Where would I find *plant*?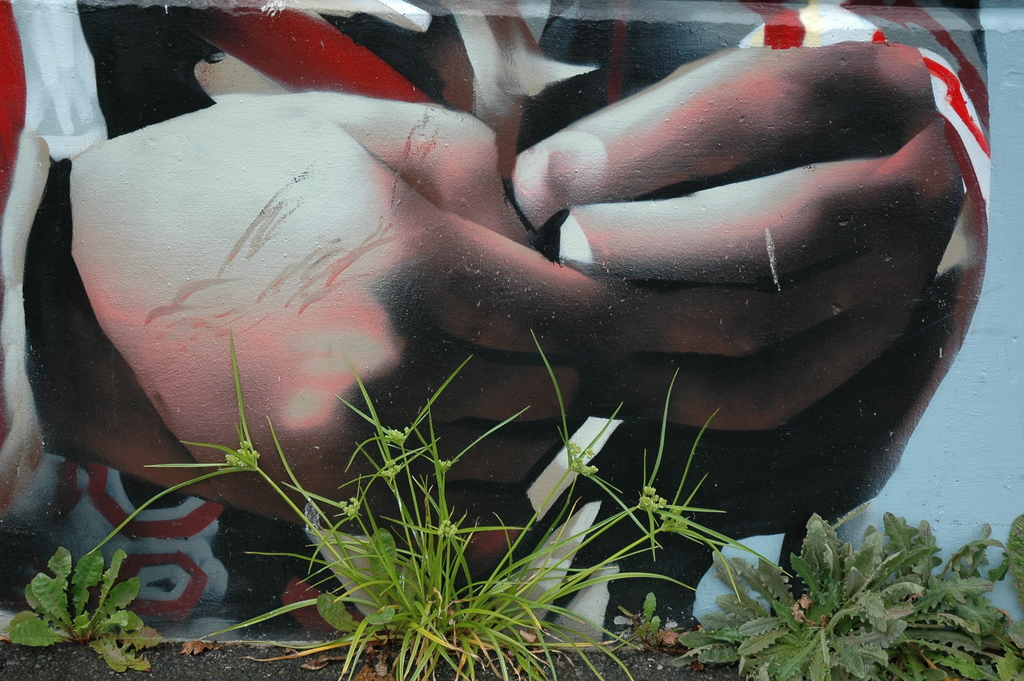
At {"left": 617, "top": 582, "right": 667, "bottom": 649}.
